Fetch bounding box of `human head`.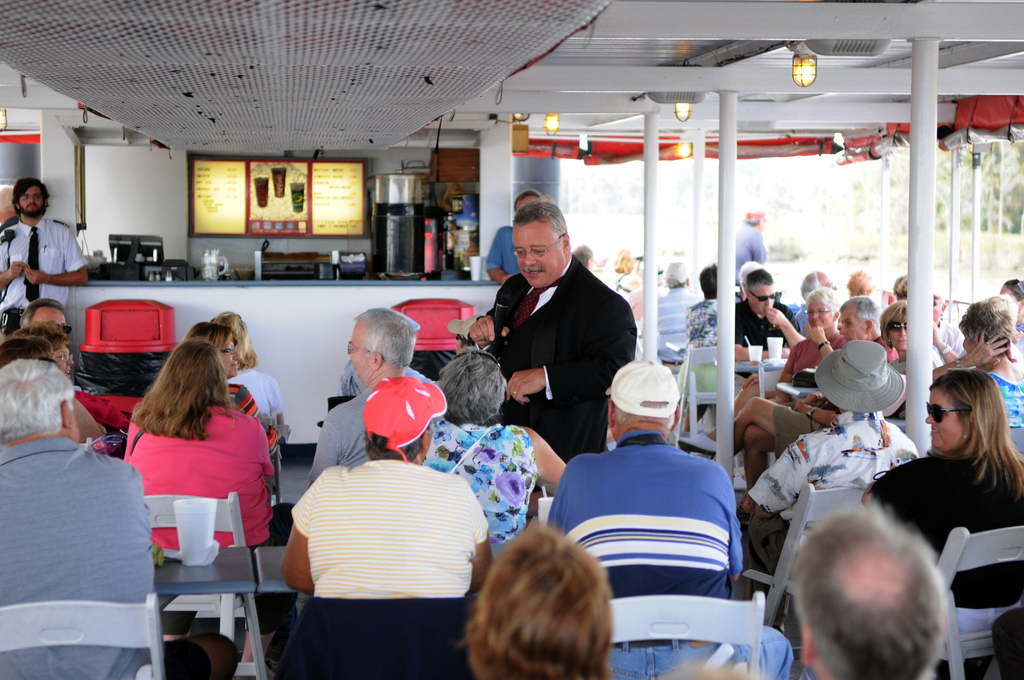
Bbox: [816, 340, 902, 415].
